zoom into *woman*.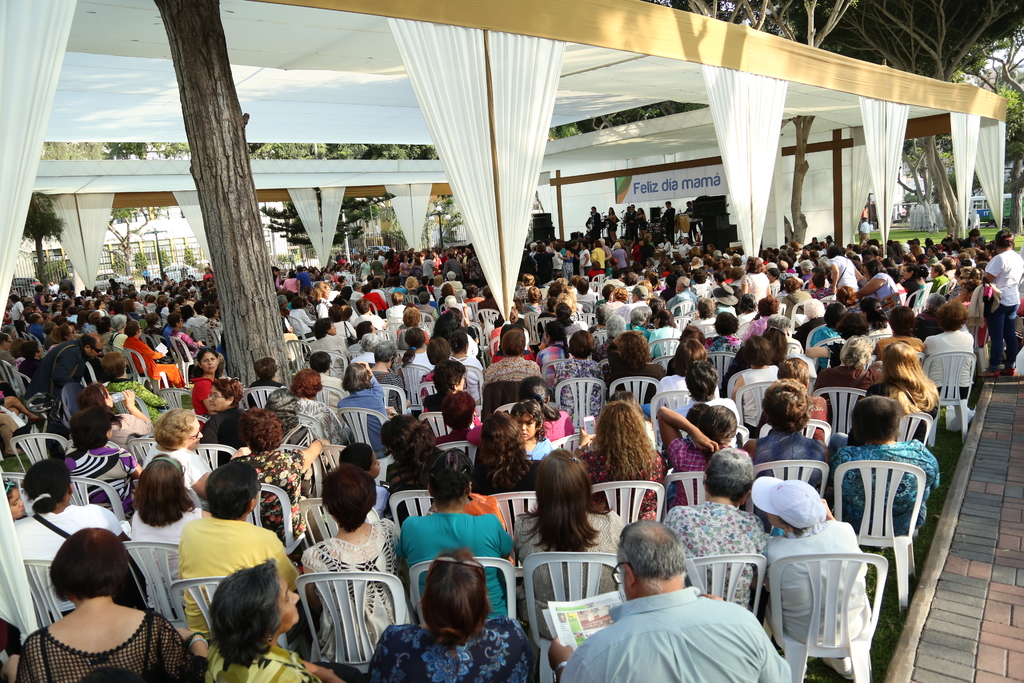
Zoom target: locate(58, 415, 140, 511).
